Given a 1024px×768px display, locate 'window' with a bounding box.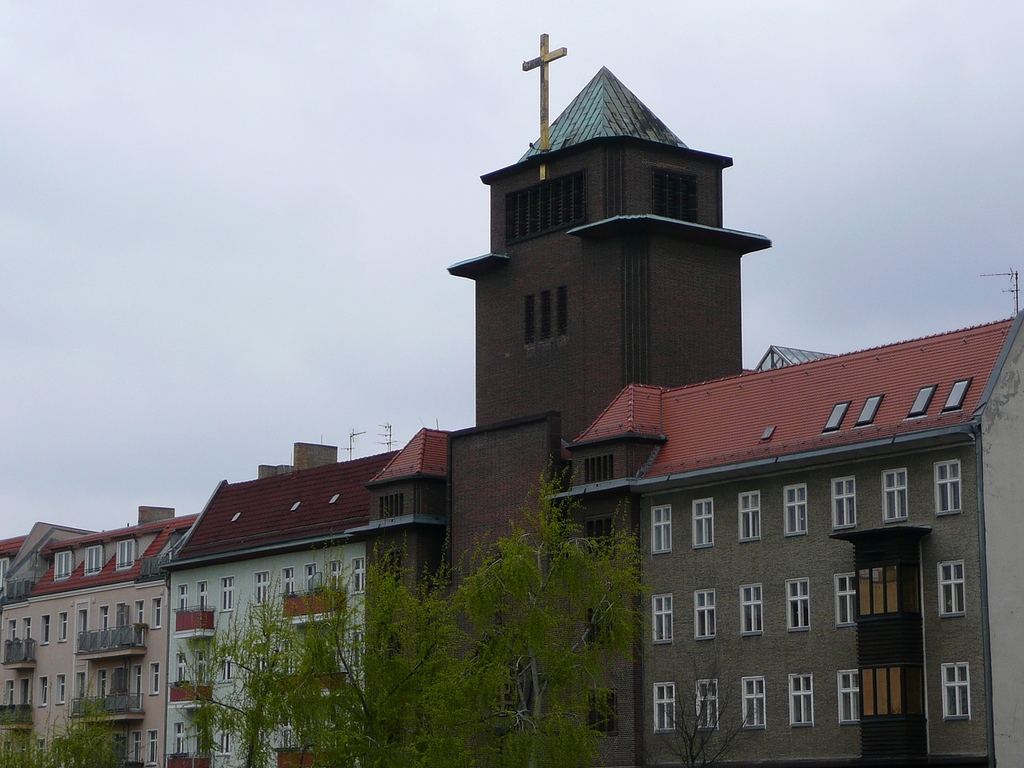
Located: x1=654 y1=591 x2=672 y2=643.
